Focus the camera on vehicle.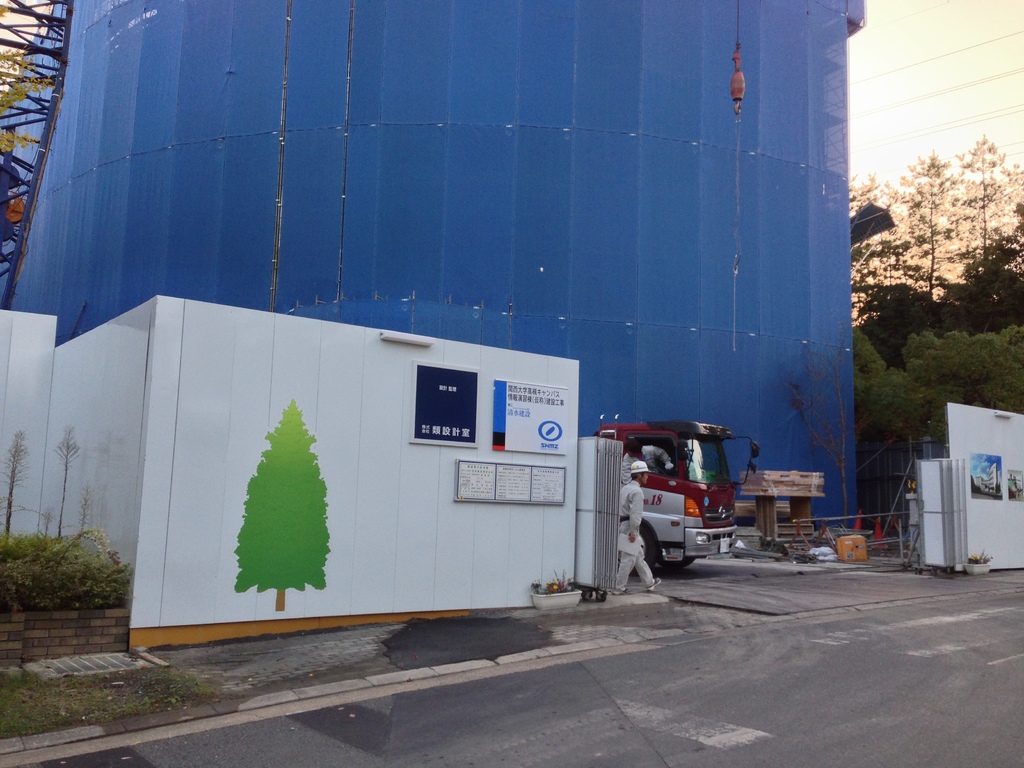
Focus region: (591,422,762,577).
